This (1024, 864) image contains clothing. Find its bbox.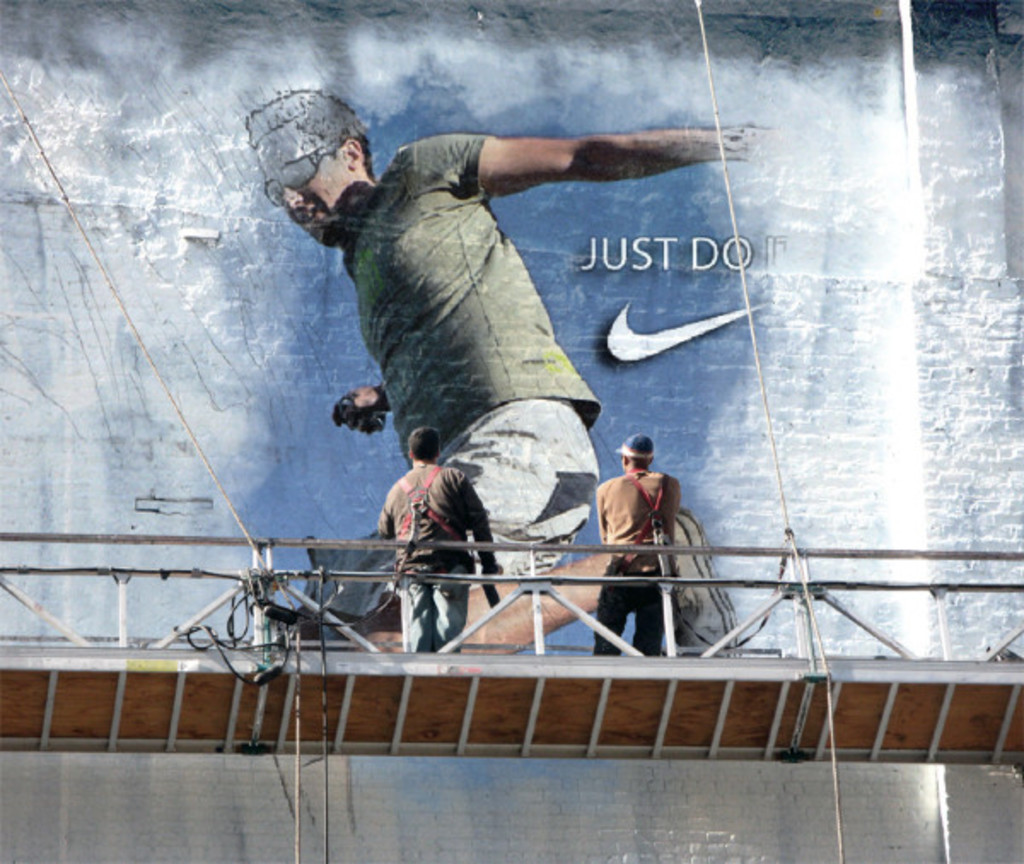
336,131,618,593.
